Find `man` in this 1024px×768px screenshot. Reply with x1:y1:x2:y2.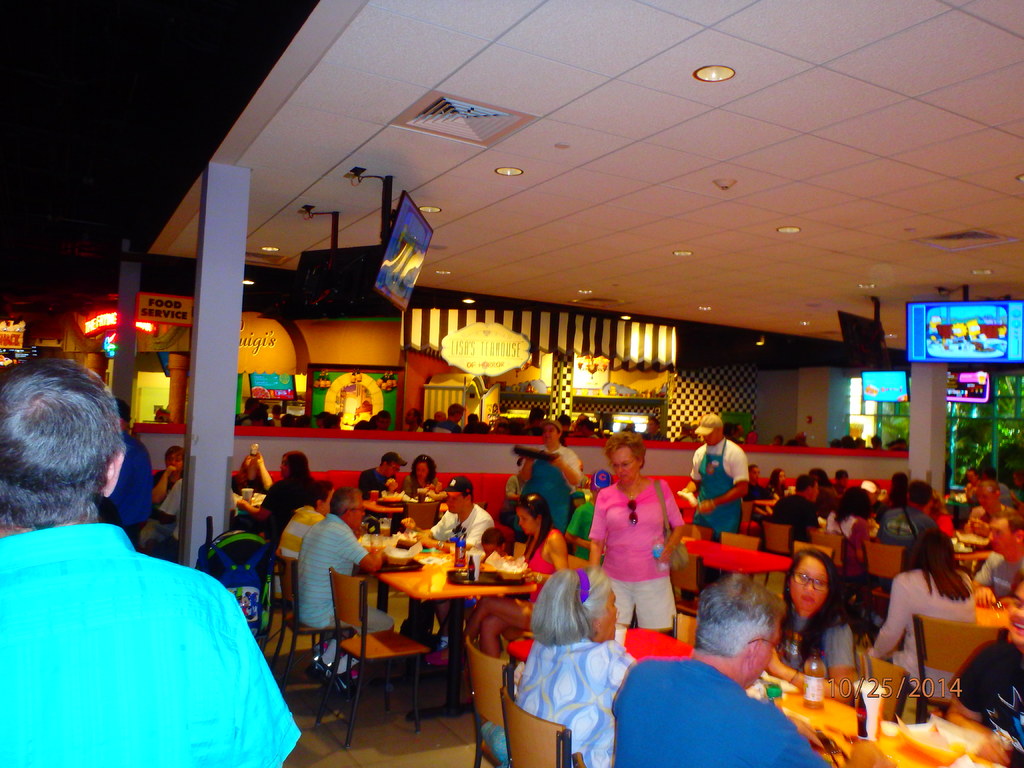
12:376:278:767.
